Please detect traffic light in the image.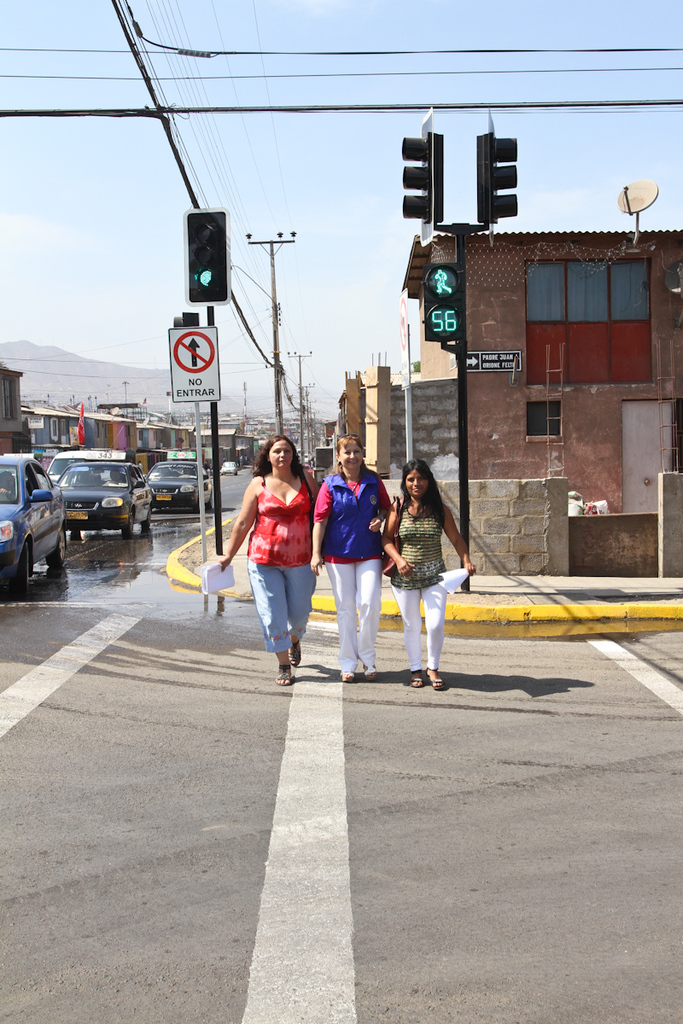
rect(404, 108, 447, 250).
